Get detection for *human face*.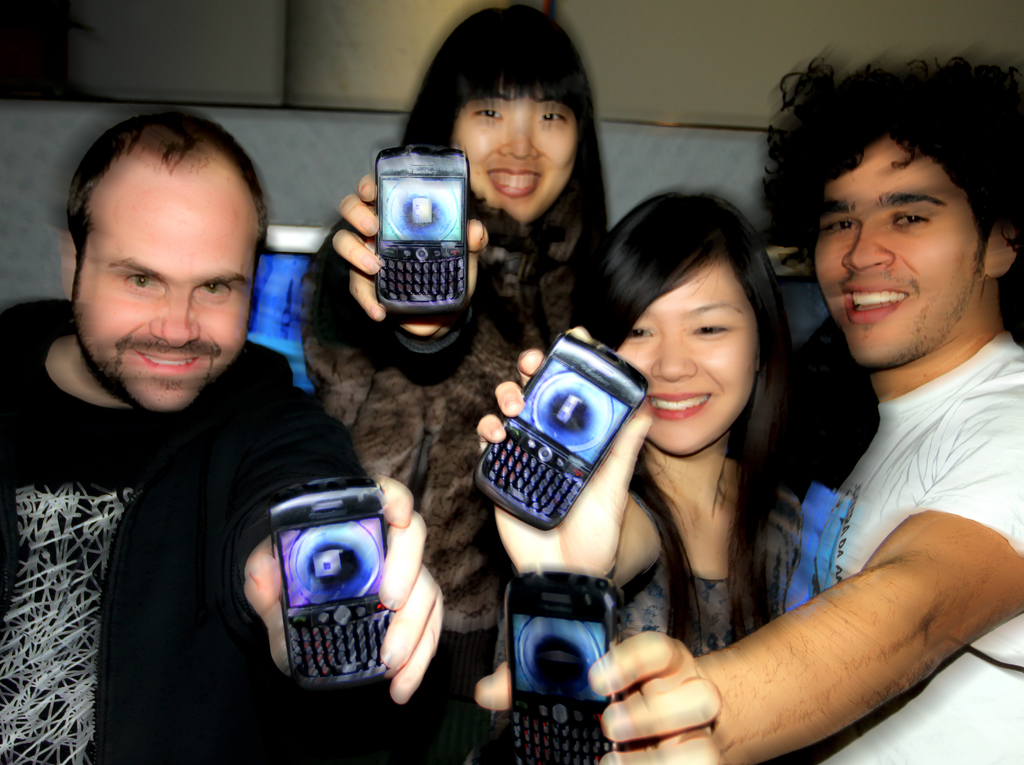
Detection: Rect(812, 130, 978, 368).
